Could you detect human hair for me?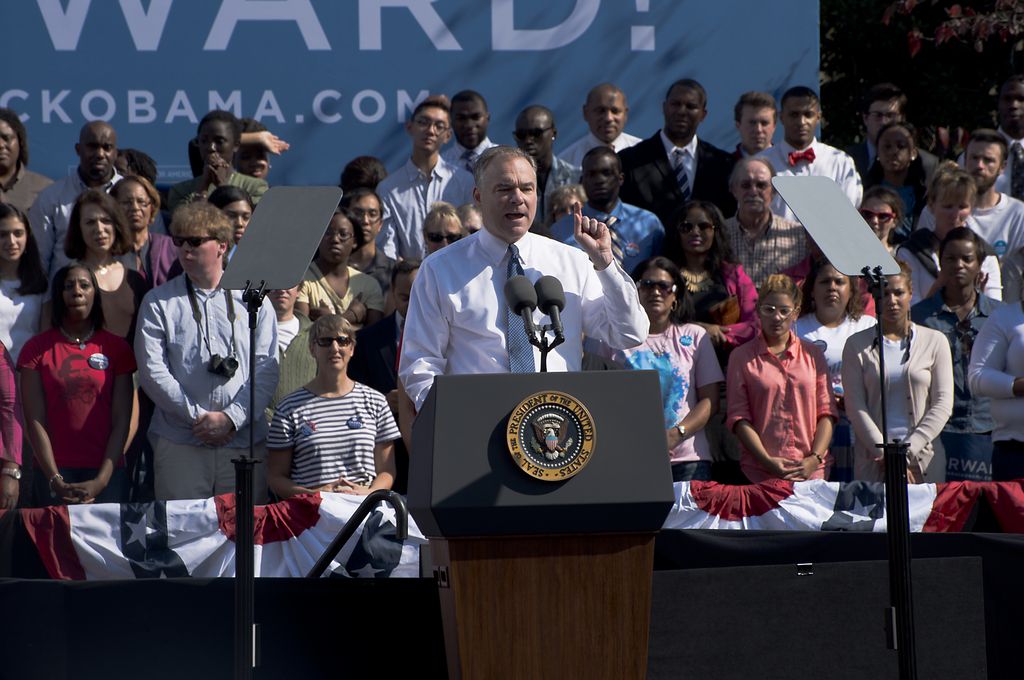
Detection result: 243, 118, 266, 131.
